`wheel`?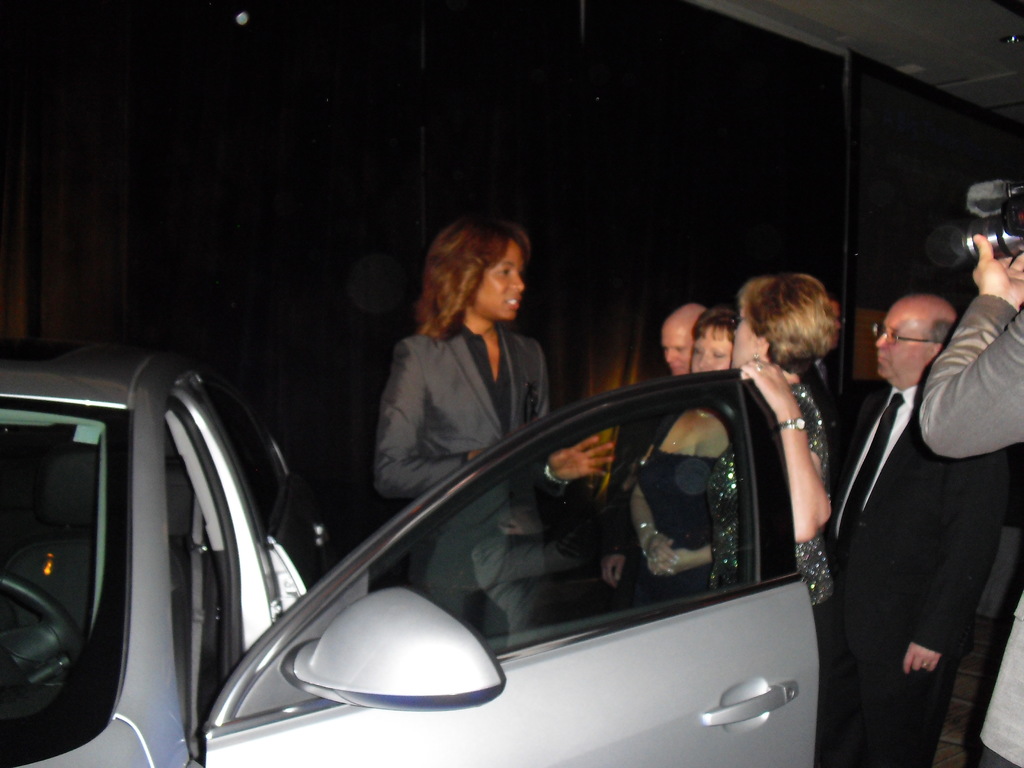
bbox=[0, 575, 88, 720]
